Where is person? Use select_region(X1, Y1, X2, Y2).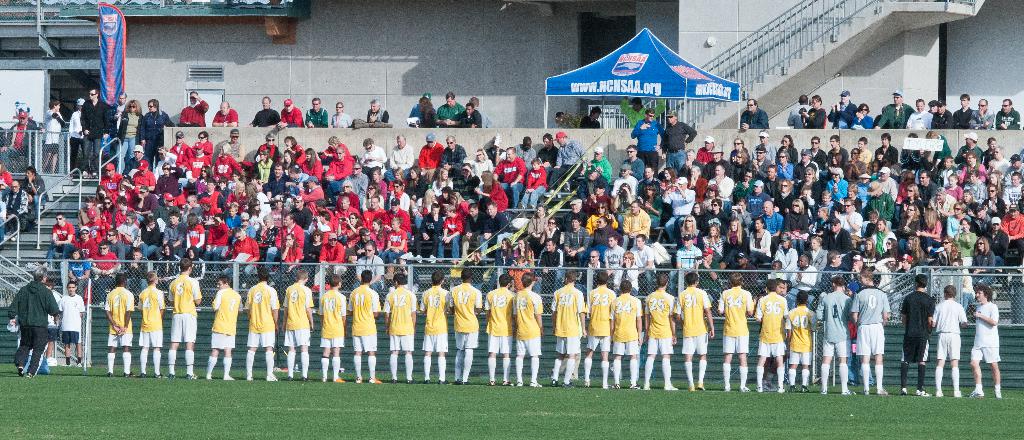
select_region(879, 255, 898, 307).
